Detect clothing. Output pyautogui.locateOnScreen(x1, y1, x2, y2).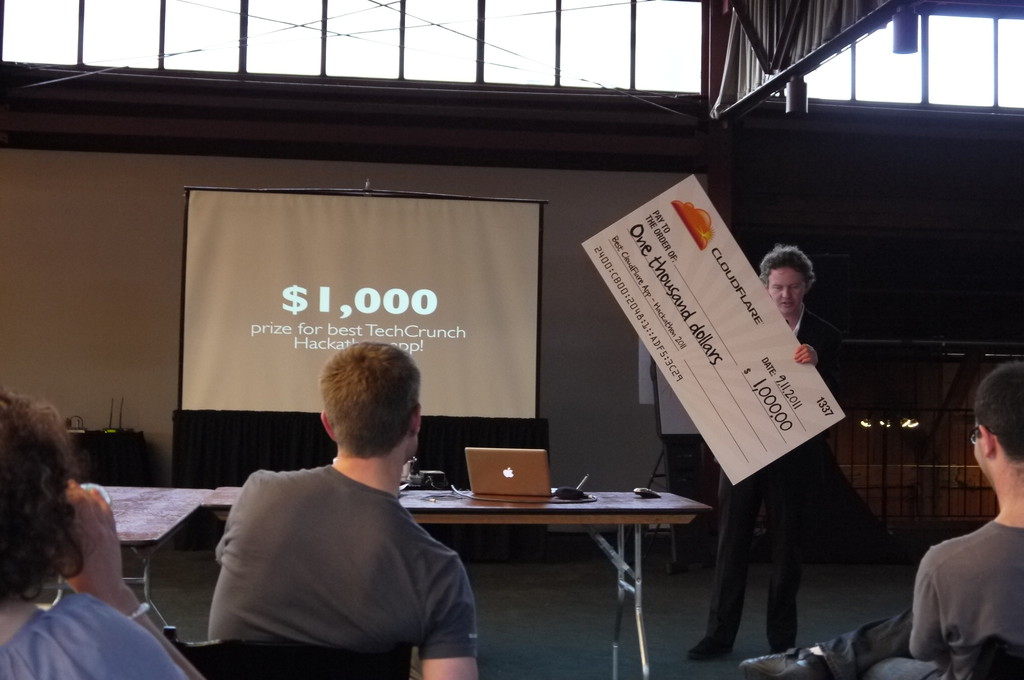
pyautogui.locateOnScreen(871, 519, 1023, 679).
